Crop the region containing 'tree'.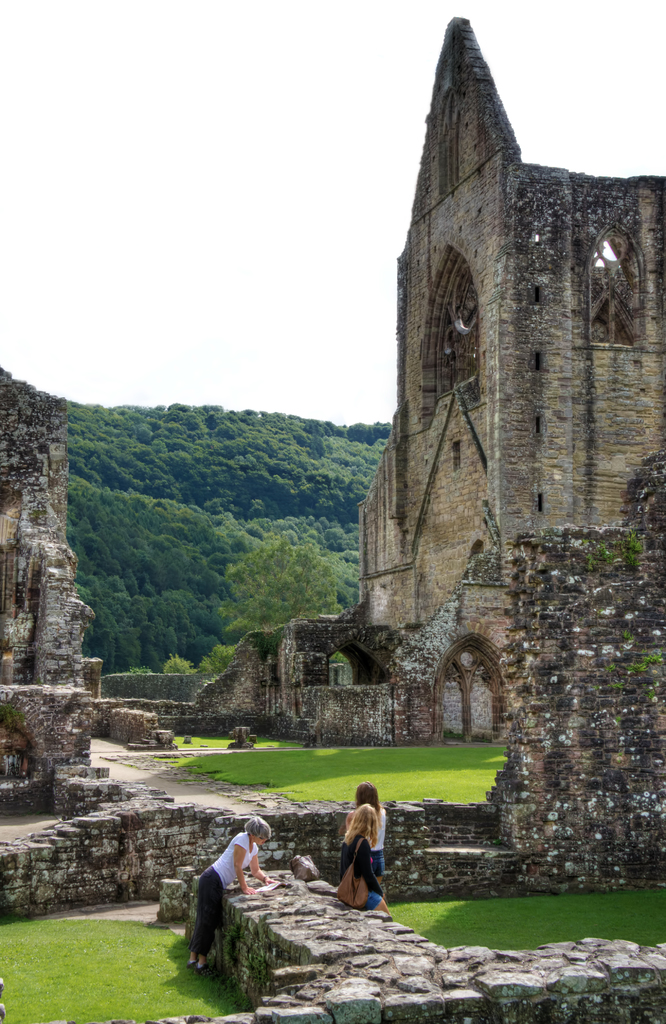
Crop region: x1=57, y1=397, x2=395, y2=712.
